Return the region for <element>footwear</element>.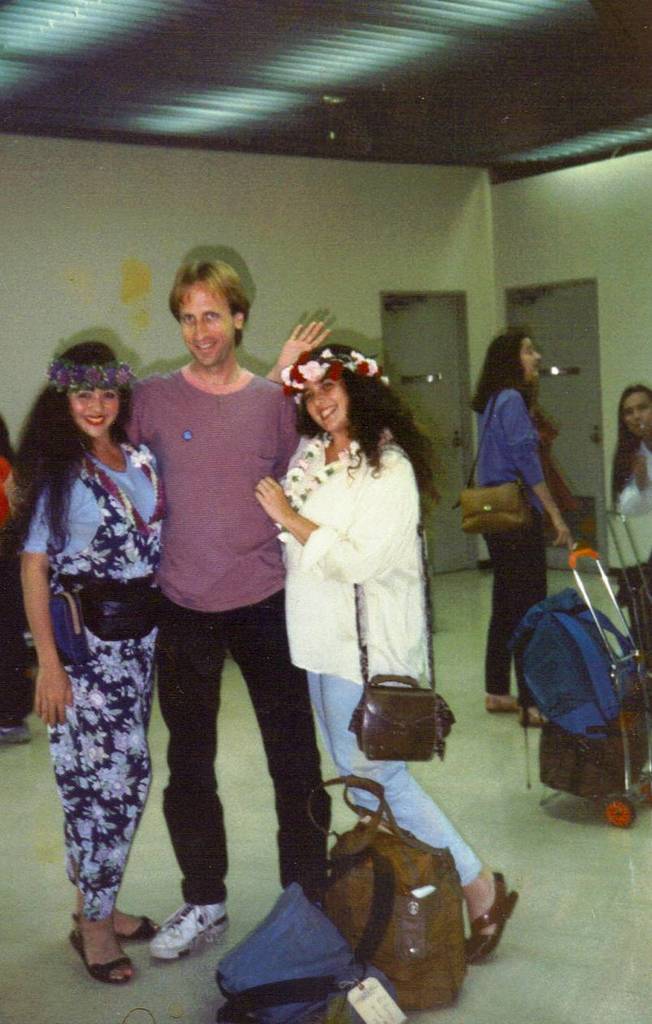
select_region(516, 708, 549, 728).
